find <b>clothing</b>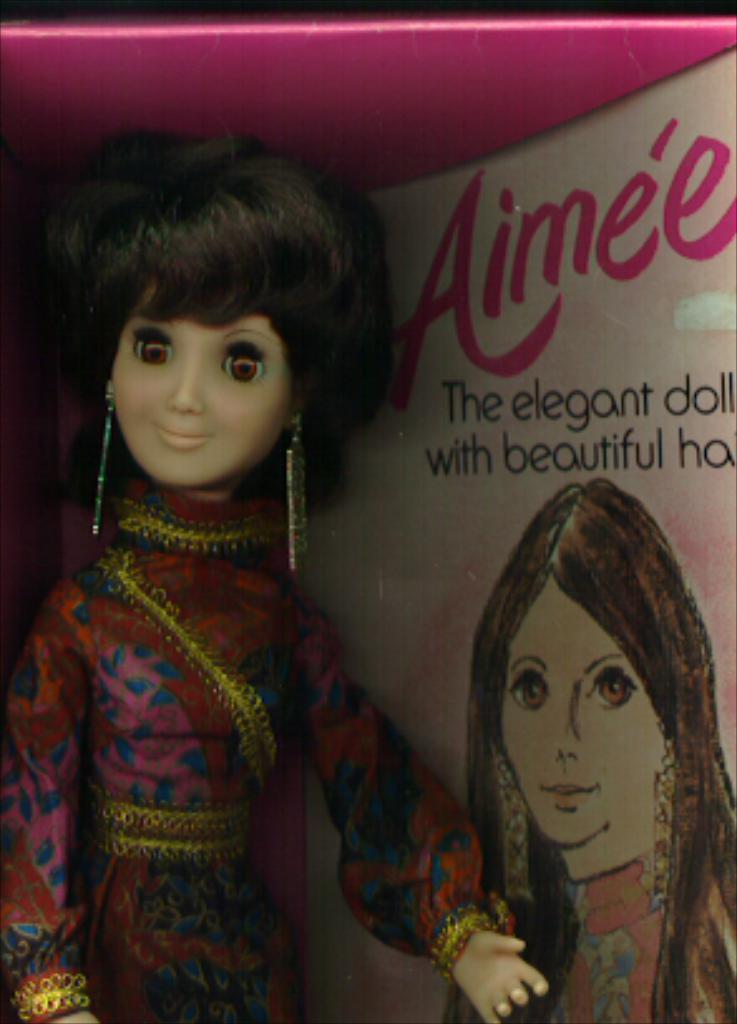
l=0, t=332, r=370, b=1019
